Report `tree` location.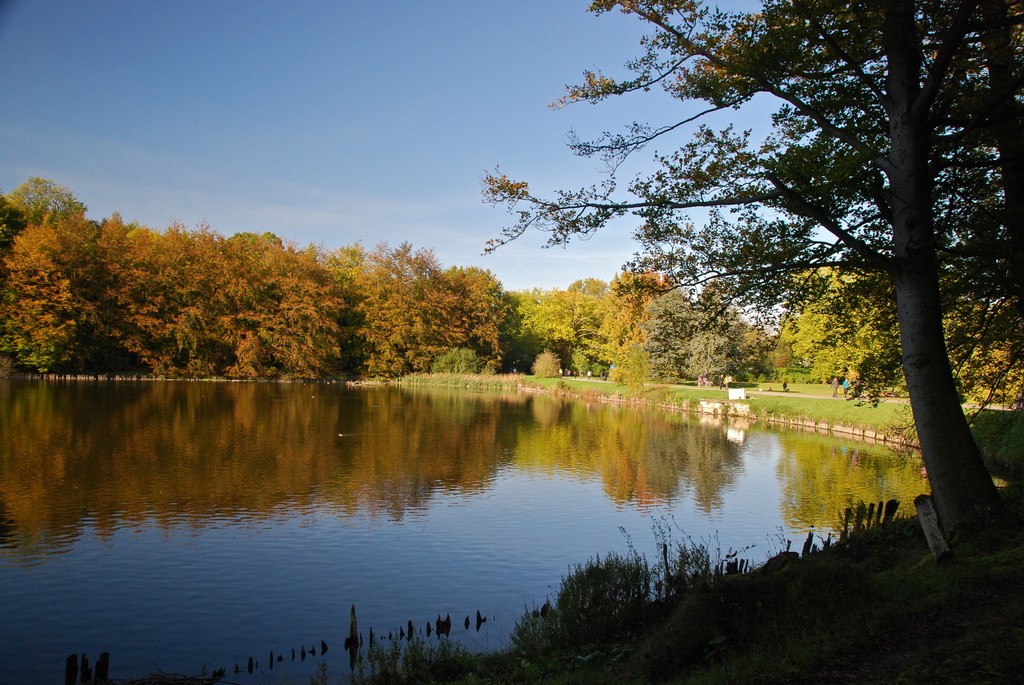
Report: box=[360, 264, 499, 379].
